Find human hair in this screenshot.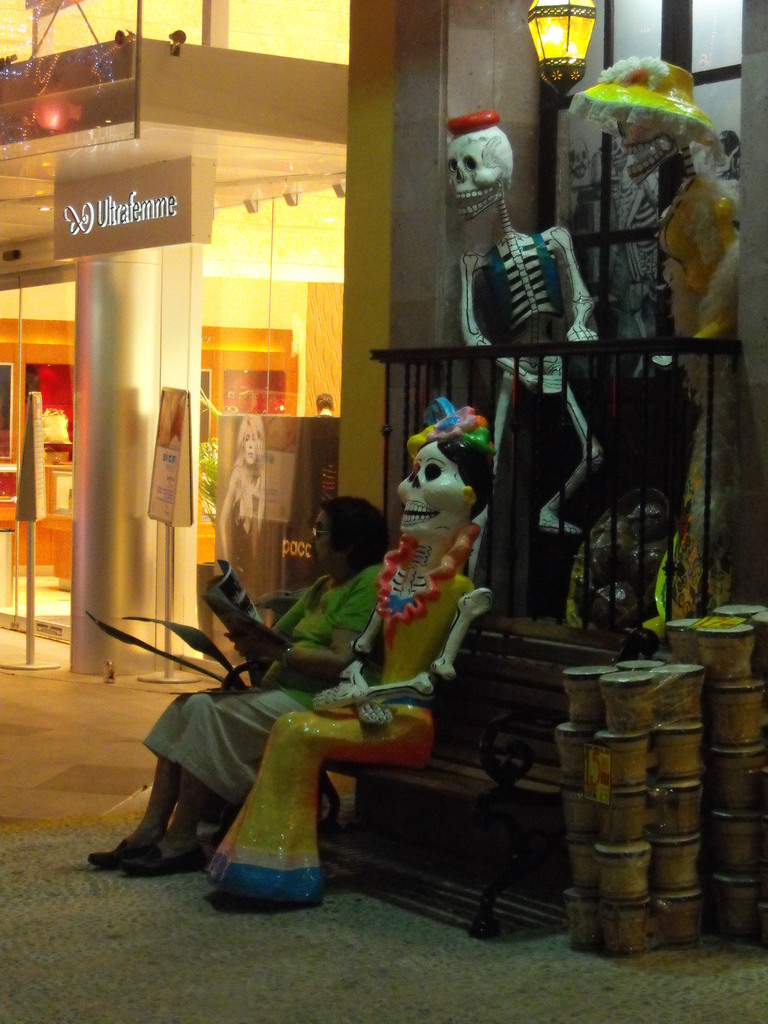
The bounding box for human hair is 432,419,495,499.
